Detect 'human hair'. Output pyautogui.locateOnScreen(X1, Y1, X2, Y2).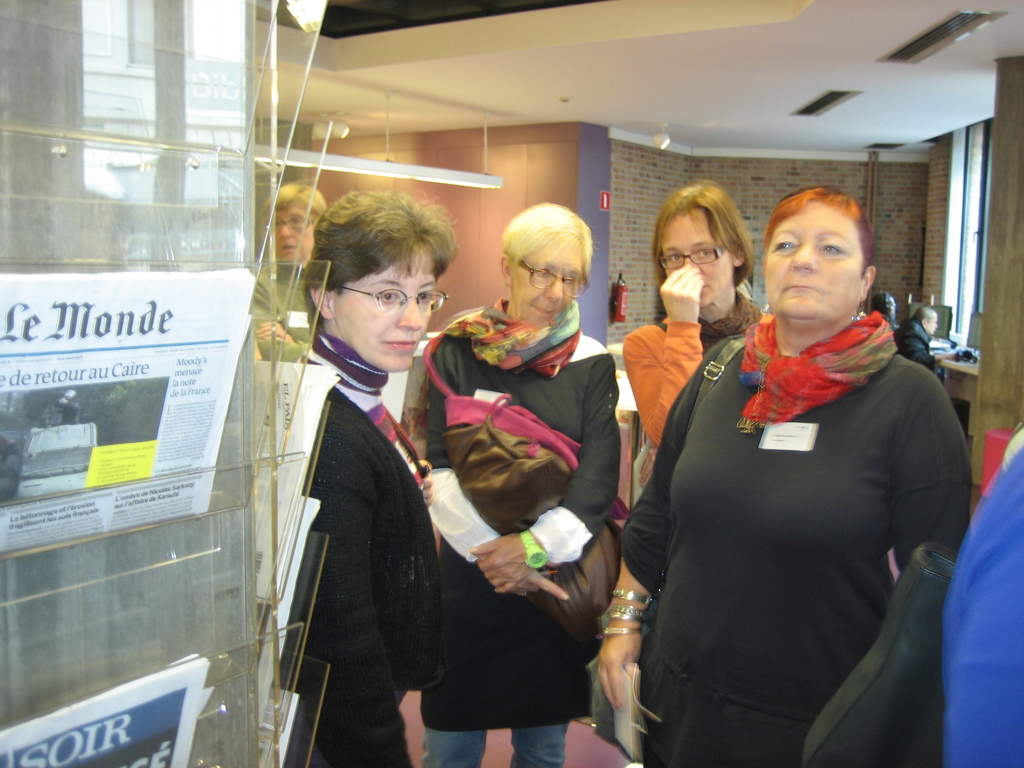
pyautogui.locateOnScreen(295, 182, 447, 372).
